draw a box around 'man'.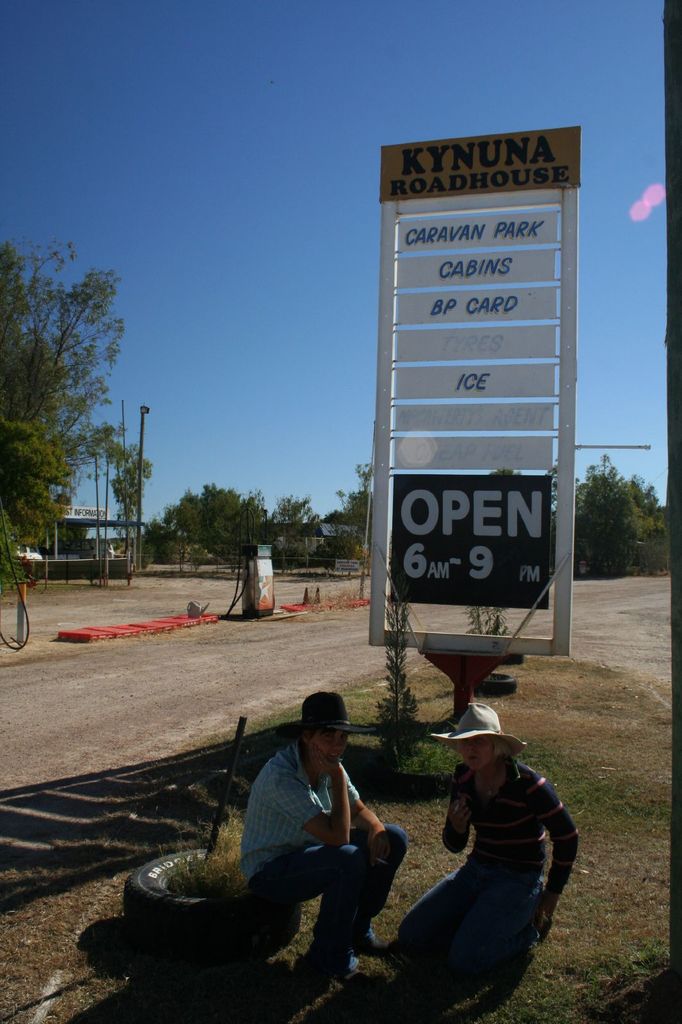
[x1=224, y1=701, x2=416, y2=989].
